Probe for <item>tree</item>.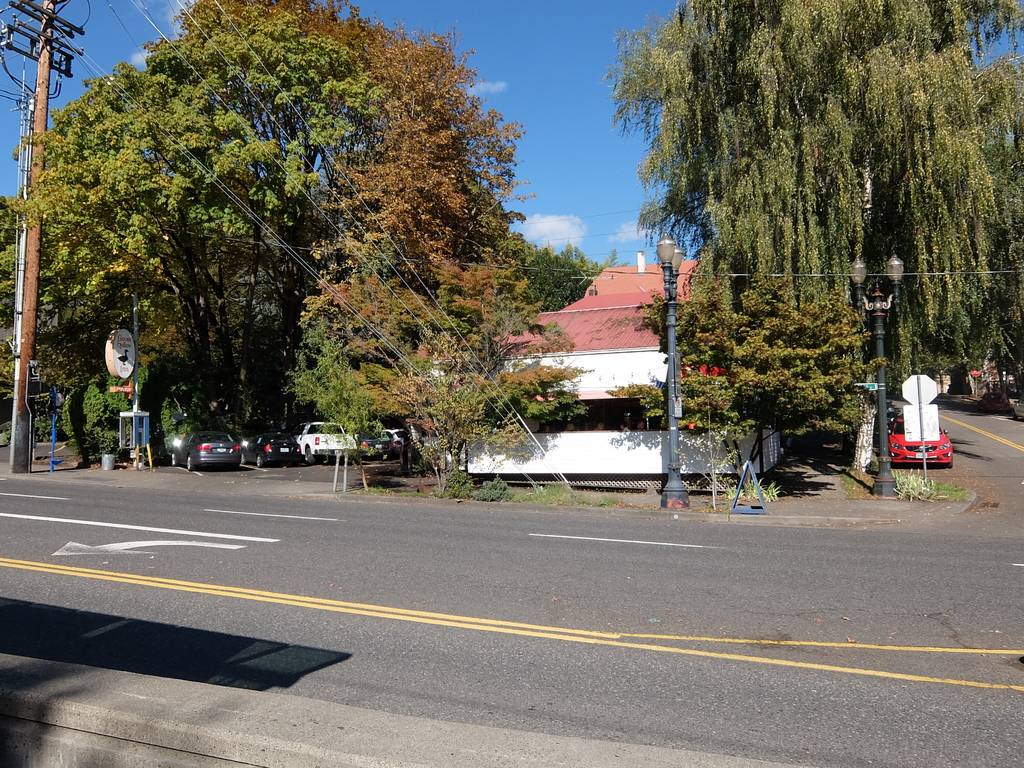
Probe result: <region>285, 51, 591, 498</region>.
